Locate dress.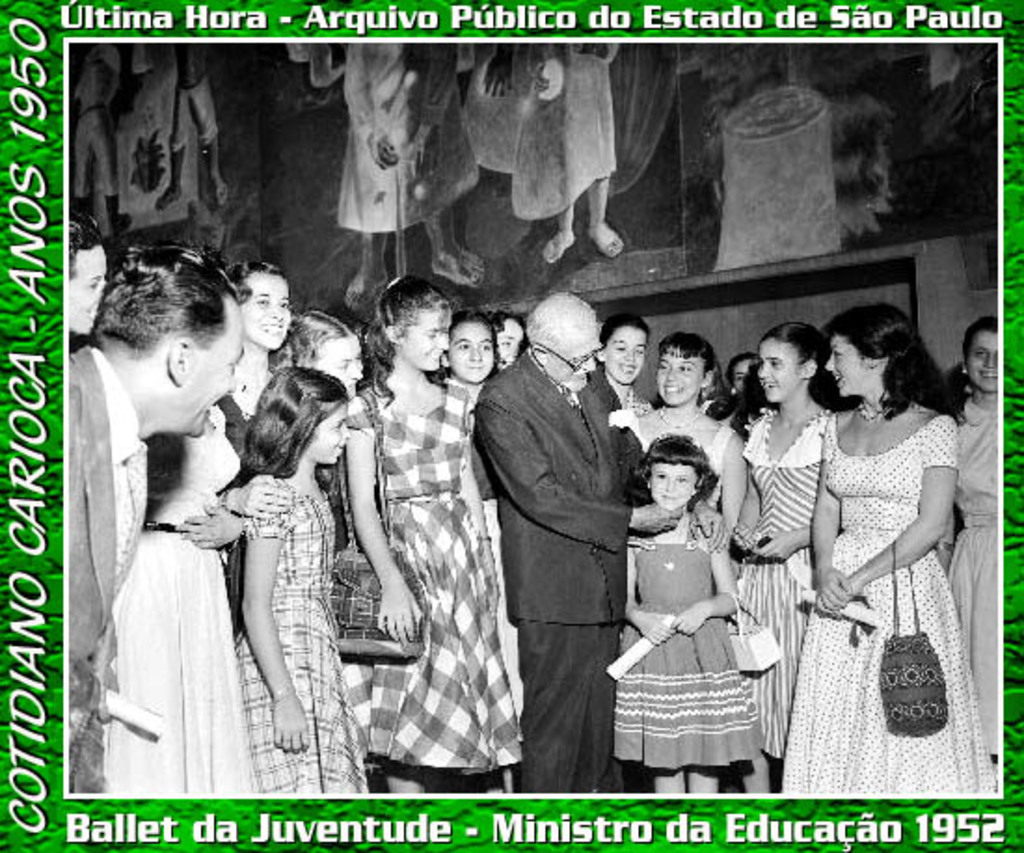
Bounding box: pyautogui.locateOnScreen(335, 387, 519, 775).
